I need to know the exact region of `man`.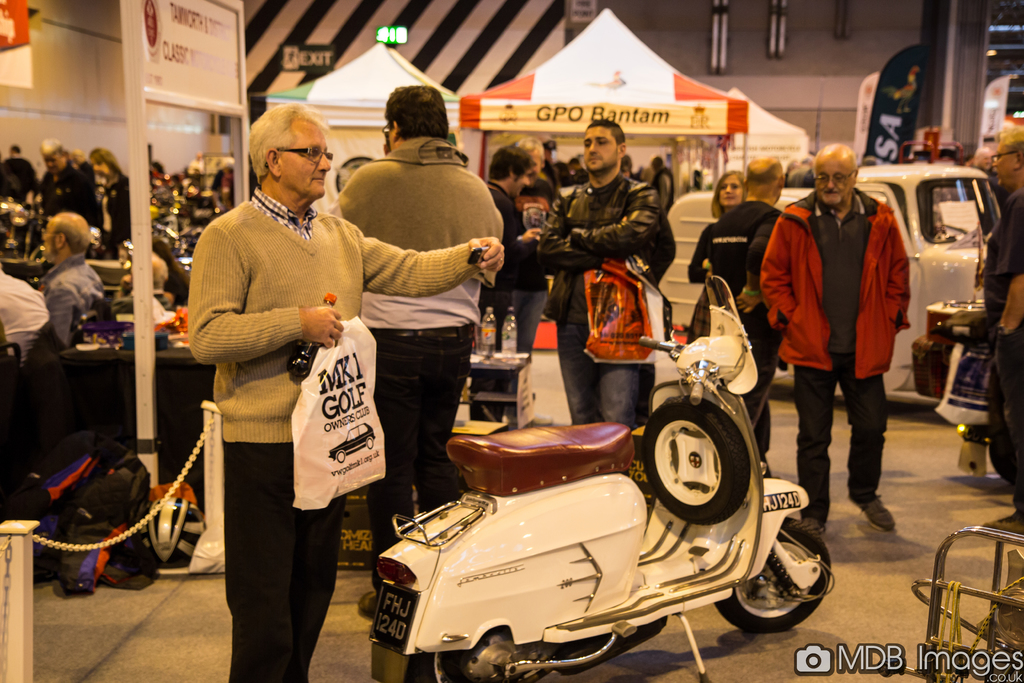
Region: [540, 119, 656, 431].
